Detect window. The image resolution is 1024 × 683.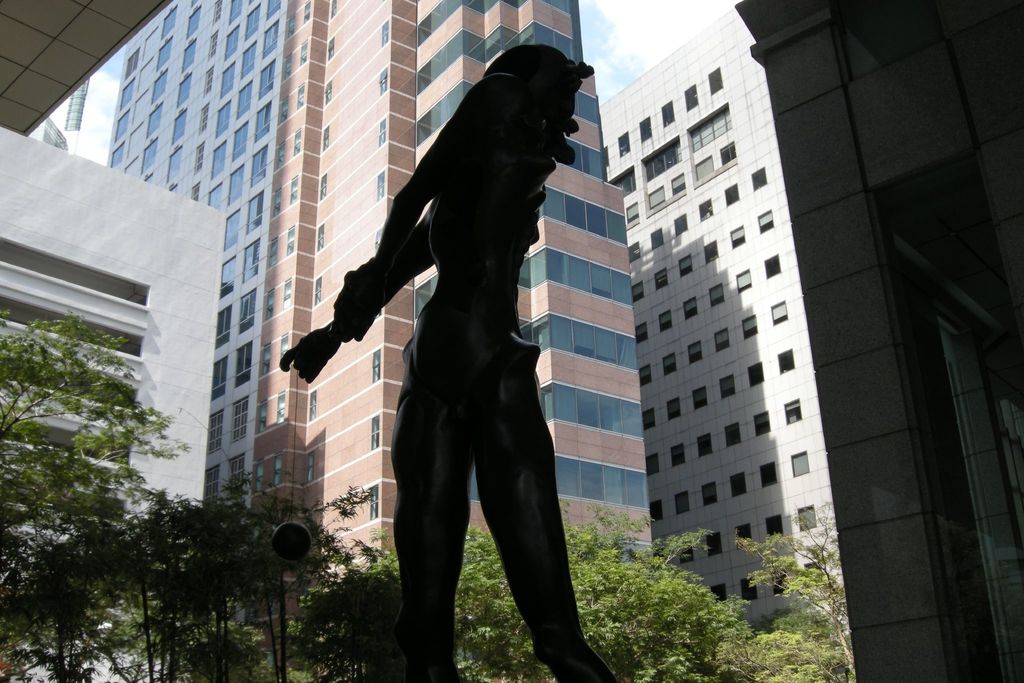
(left=645, top=188, right=665, bottom=211).
